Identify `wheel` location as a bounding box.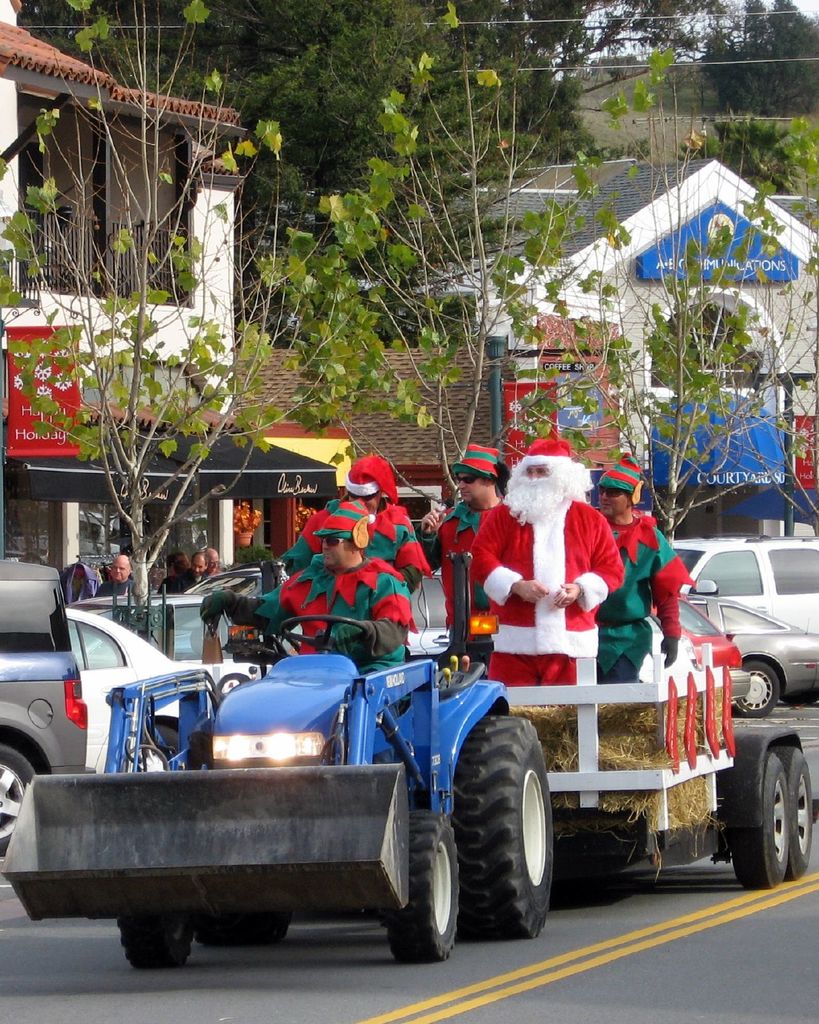
BBox(195, 910, 294, 943).
